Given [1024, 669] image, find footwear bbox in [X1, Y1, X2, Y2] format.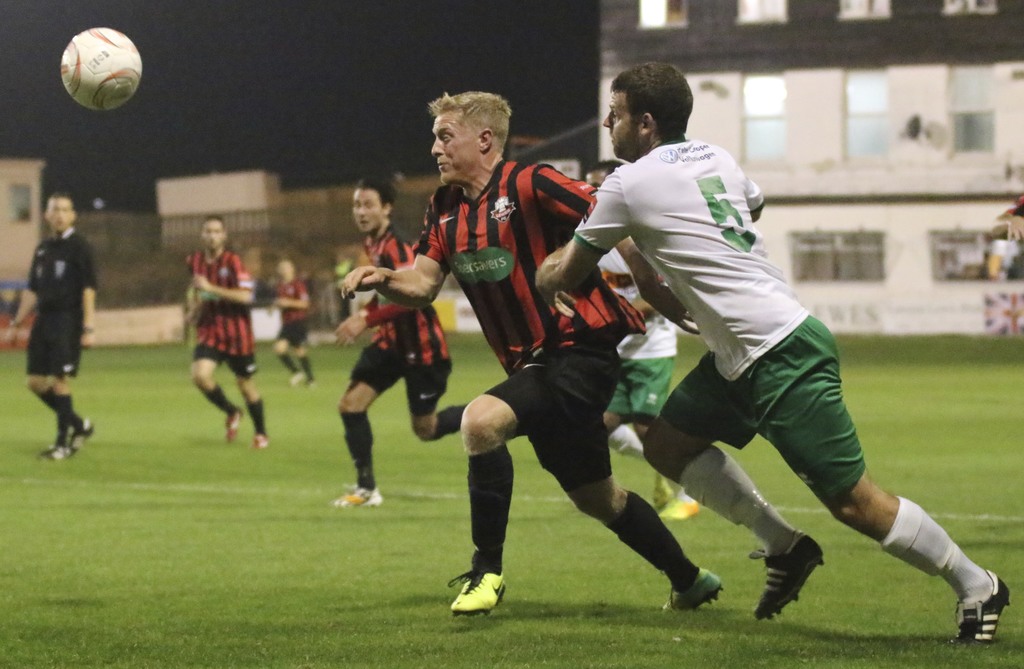
[42, 446, 67, 460].
